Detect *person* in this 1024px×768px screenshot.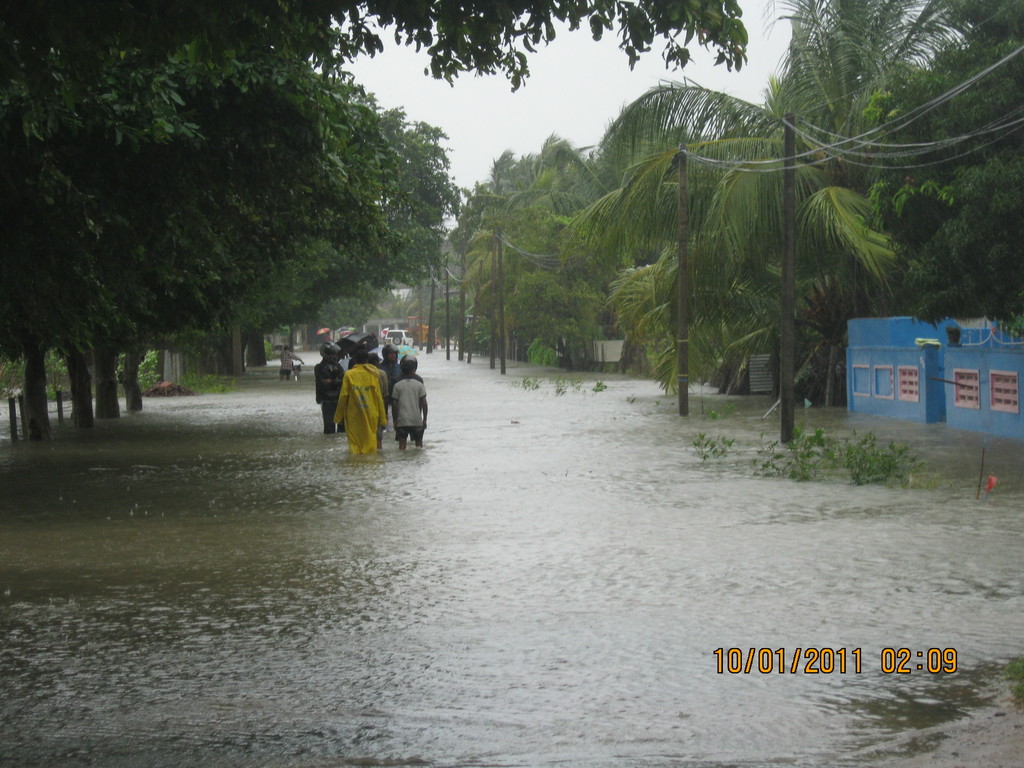
Detection: {"left": 330, "top": 348, "right": 387, "bottom": 455}.
